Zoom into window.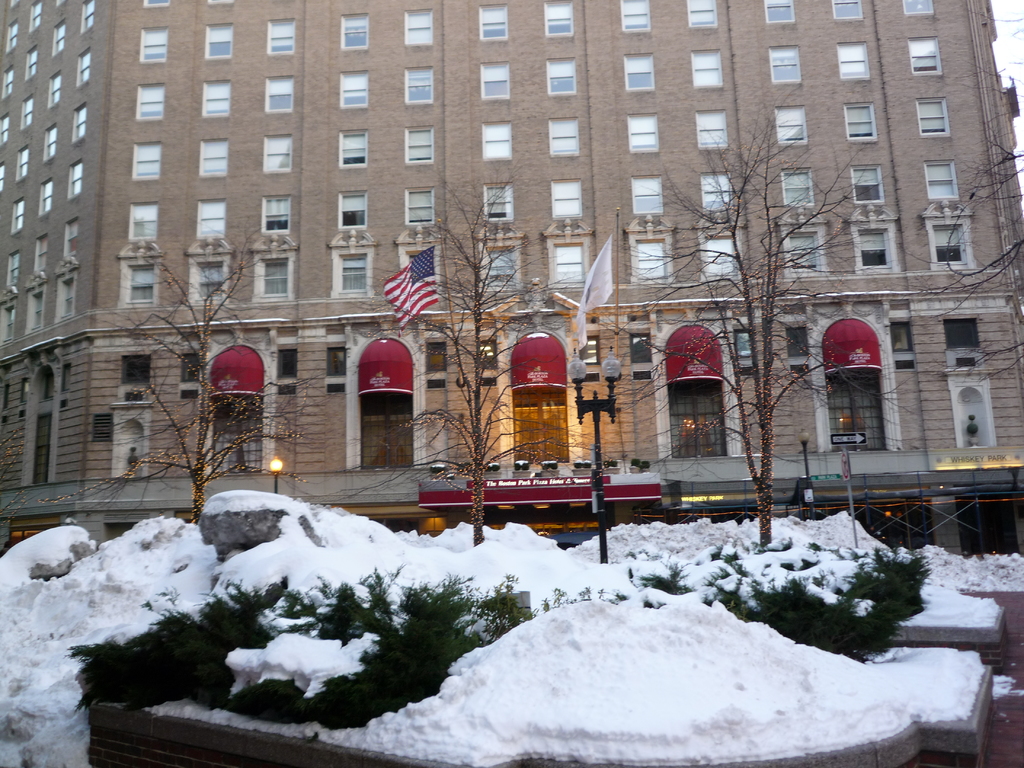
Zoom target: 779:106:806:143.
